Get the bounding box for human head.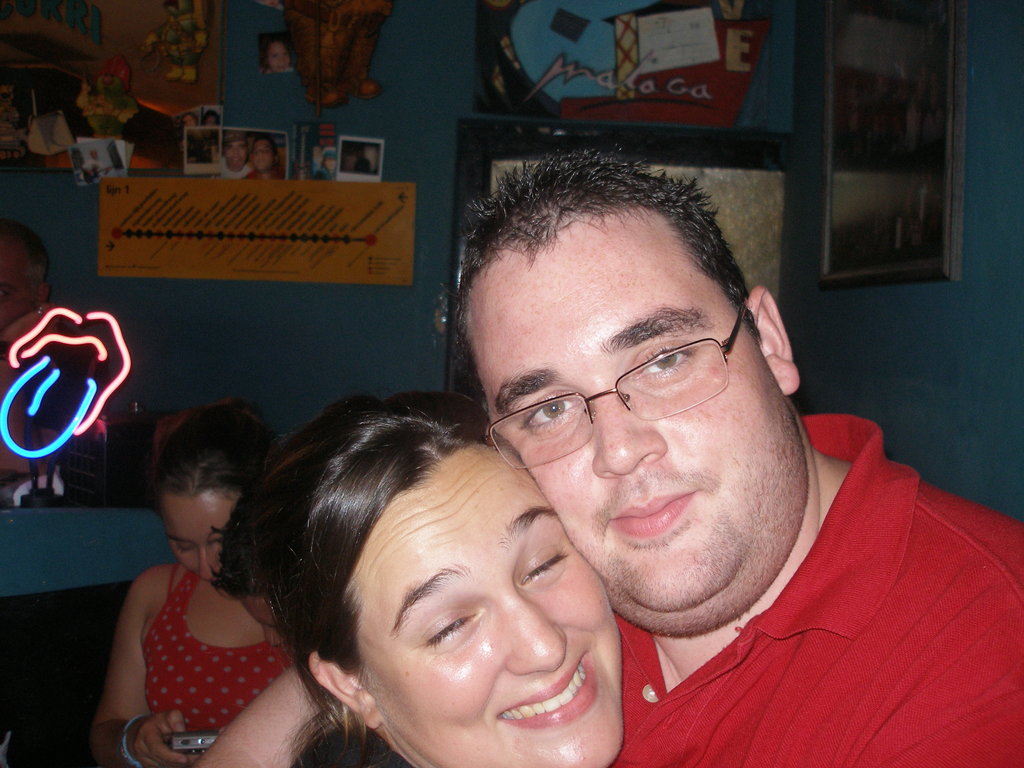
[left=154, top=400, right=282, bottom=589].
